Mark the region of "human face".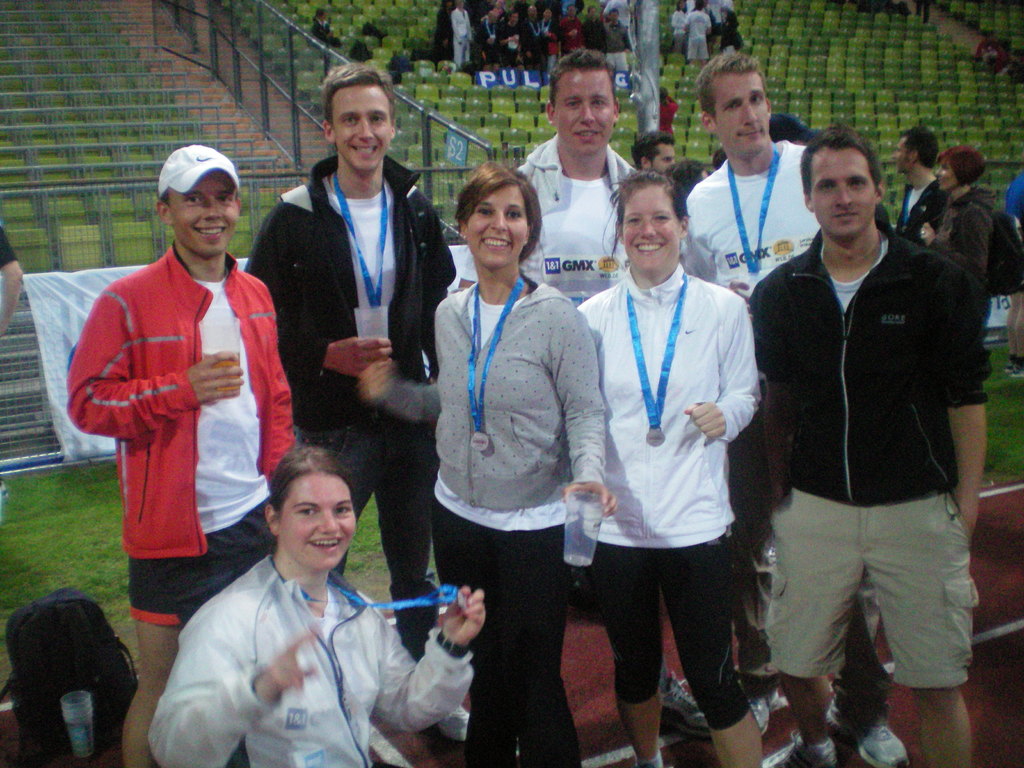
Region: detection(175, 171, 238, 252).
